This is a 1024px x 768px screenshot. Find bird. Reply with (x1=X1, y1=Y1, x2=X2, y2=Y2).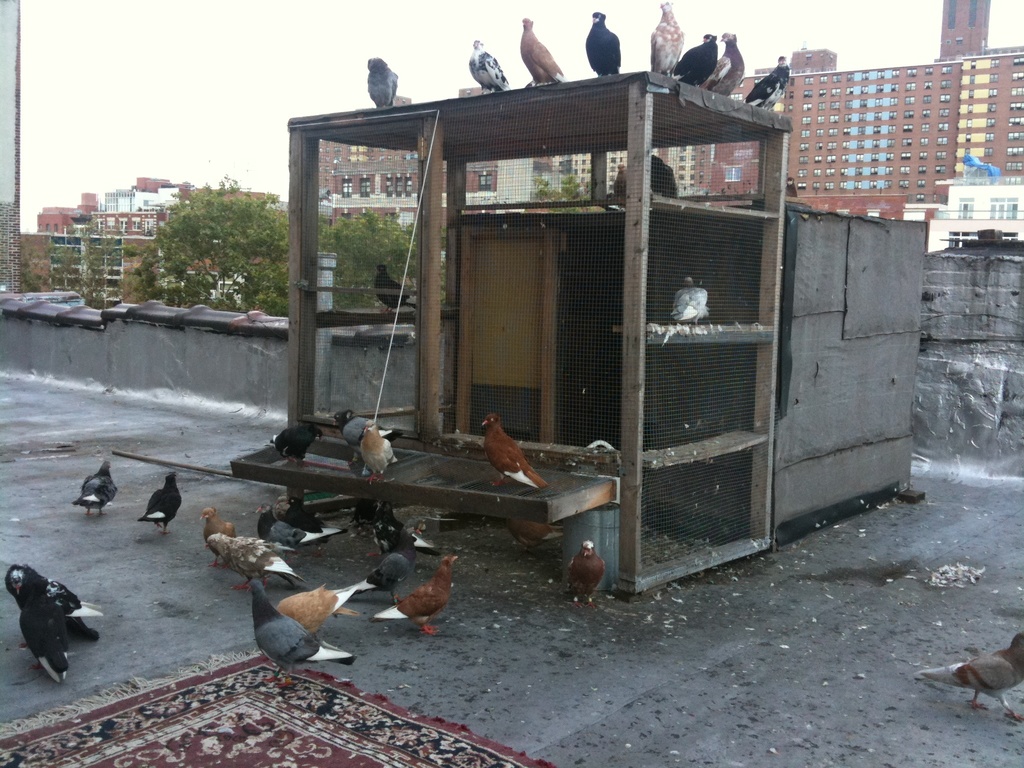
(x1=363, y1=60, x2=397, y2=110).
